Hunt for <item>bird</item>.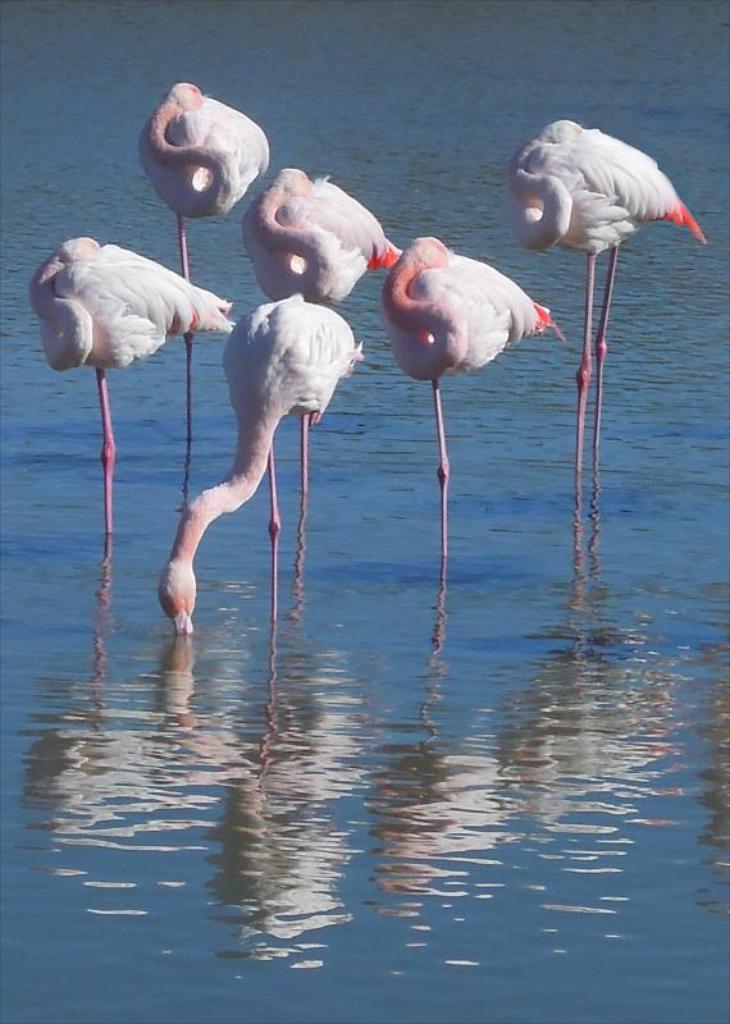
Hunted down at 22, 232, 236, 517.
